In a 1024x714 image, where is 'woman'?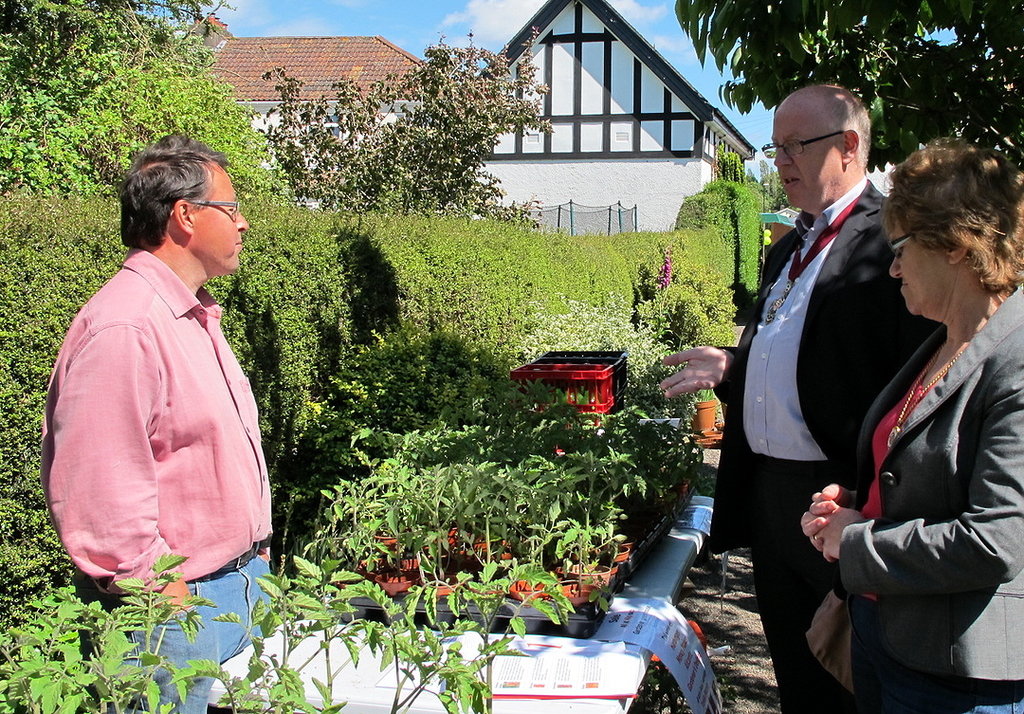
778,127,1023,713.
